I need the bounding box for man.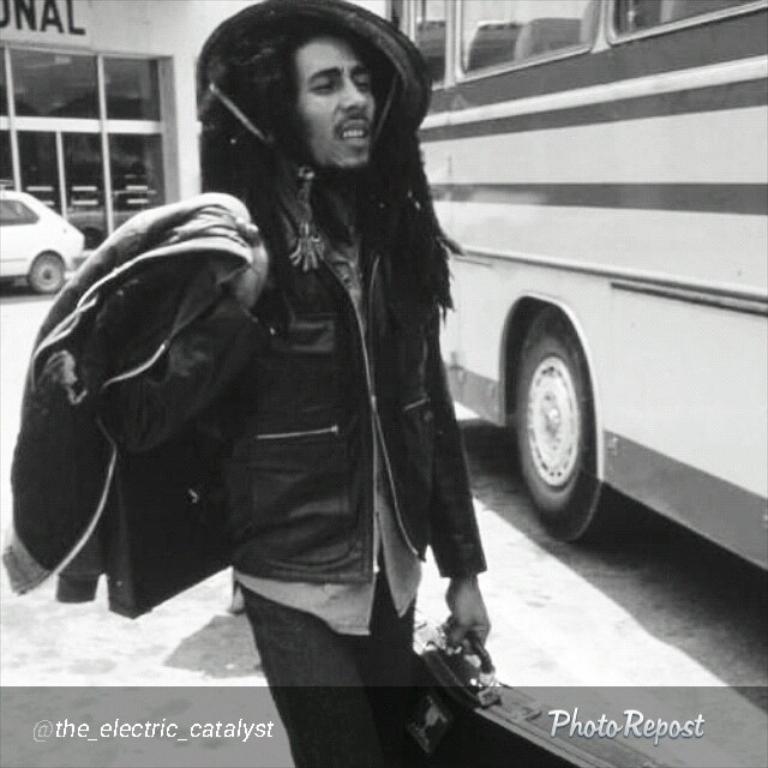
Here it is: [left=71, top=0, right=533, bottom=720].
